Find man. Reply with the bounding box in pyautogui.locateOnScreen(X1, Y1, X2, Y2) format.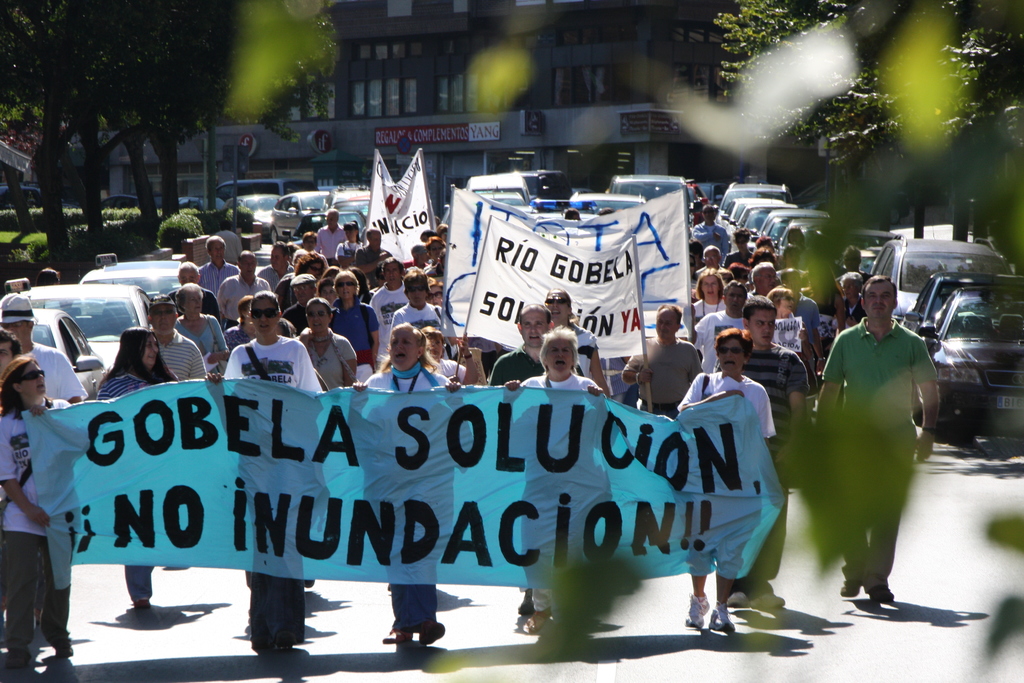
pyautogui.locateOnScreen(387, 264, 442, 331).
